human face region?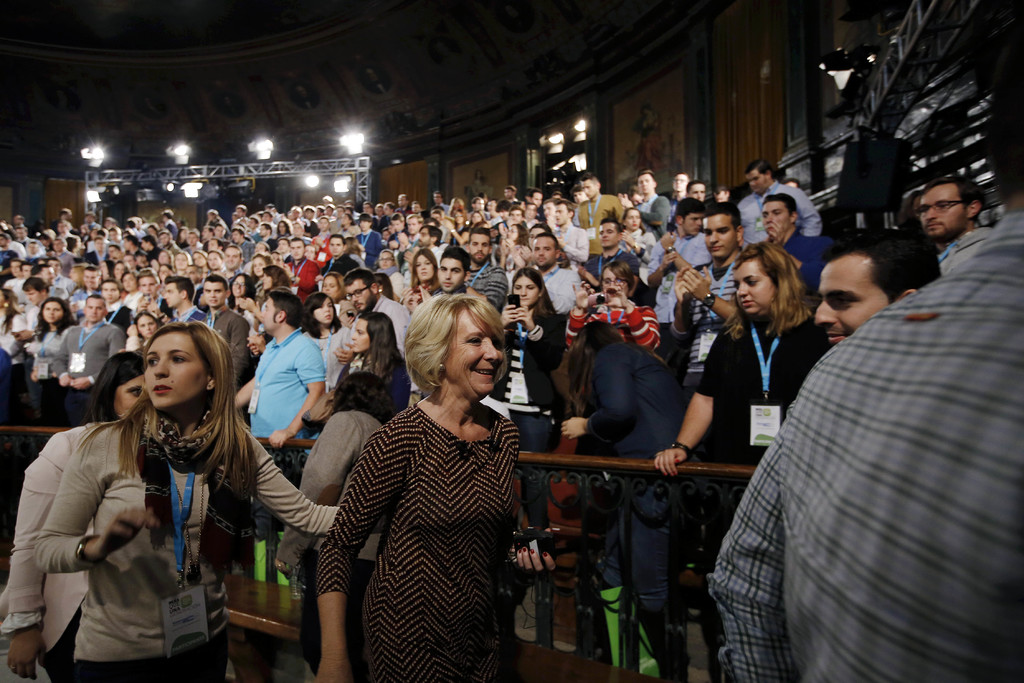
bbox=(120, 276, 134, 294)
